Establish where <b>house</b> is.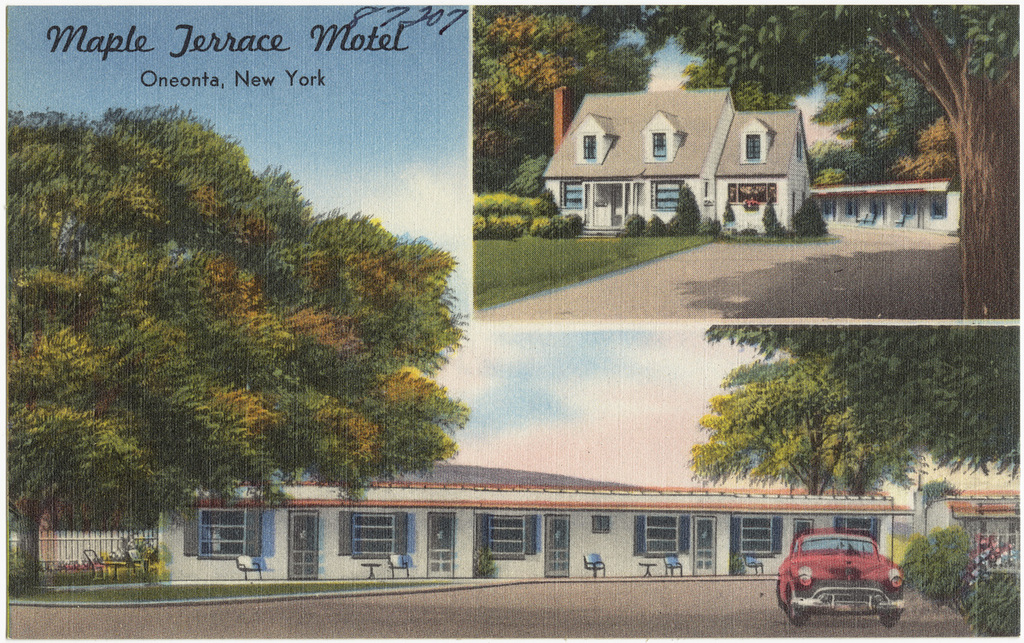
Established at Rect(537, 57, 918, 241).
